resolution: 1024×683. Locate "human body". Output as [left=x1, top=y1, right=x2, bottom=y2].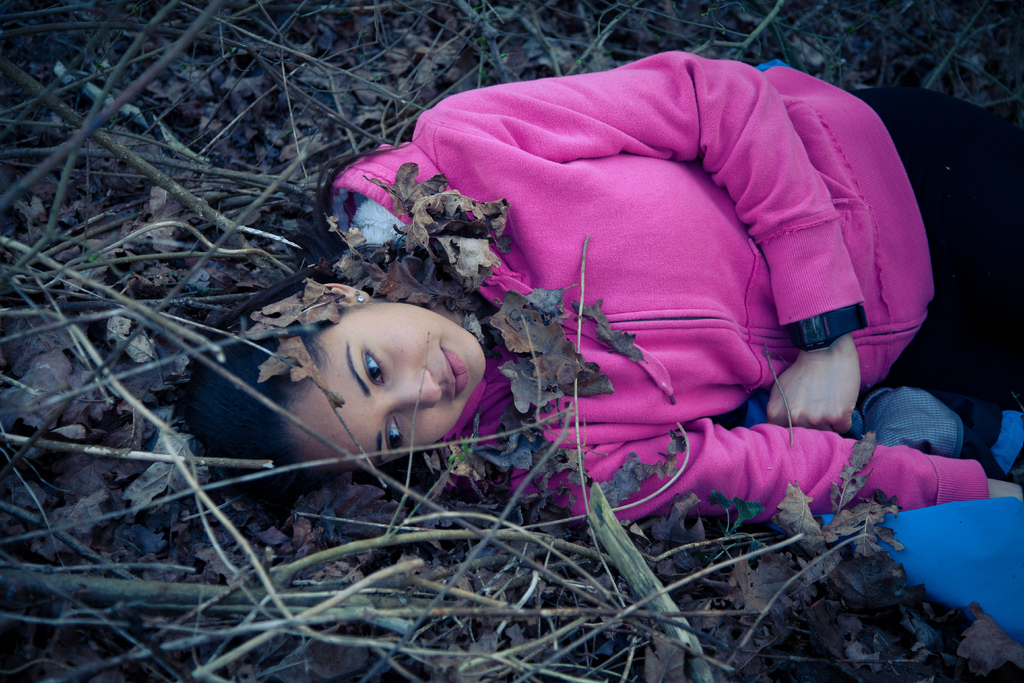
[left=203, top=31, right=968, bottom=575].
